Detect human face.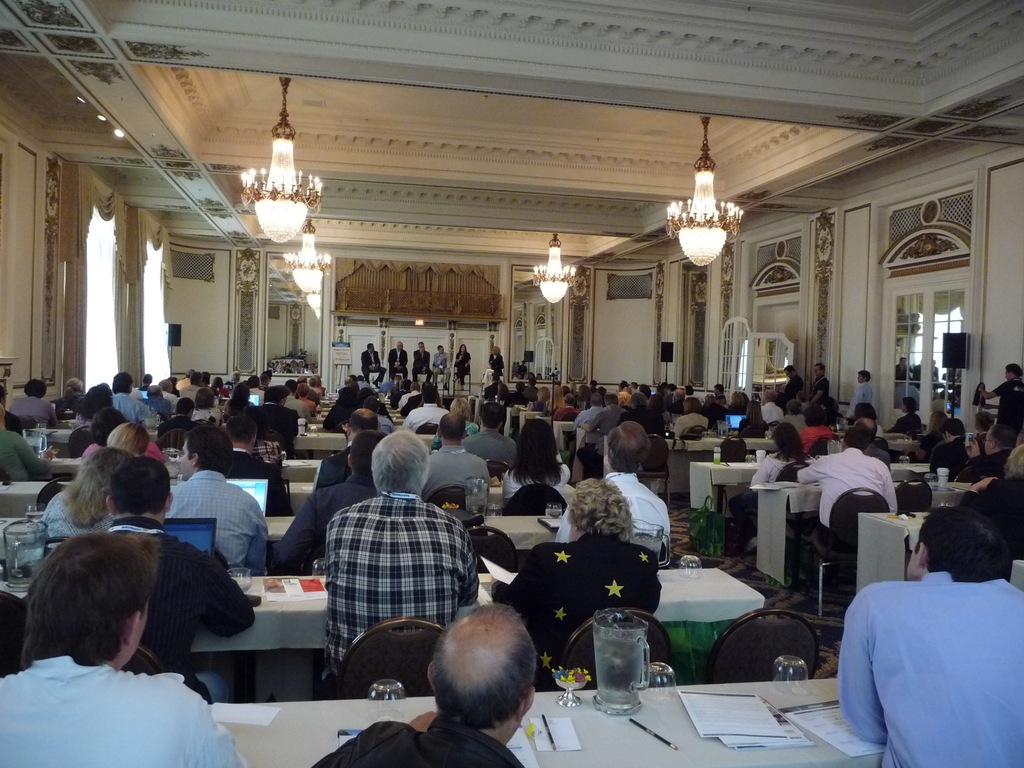
Detected at (left=440, top=348, right=444, bottom=352).
